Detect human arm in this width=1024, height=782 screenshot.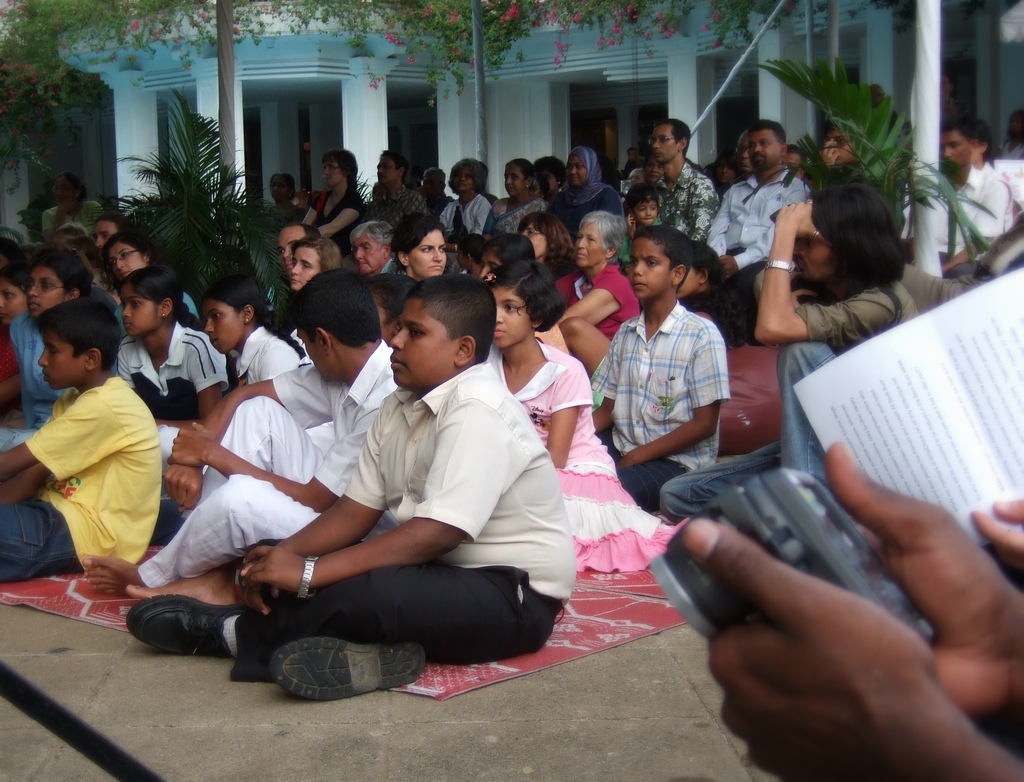
Detection: locate(0, 389, 143, 485).
